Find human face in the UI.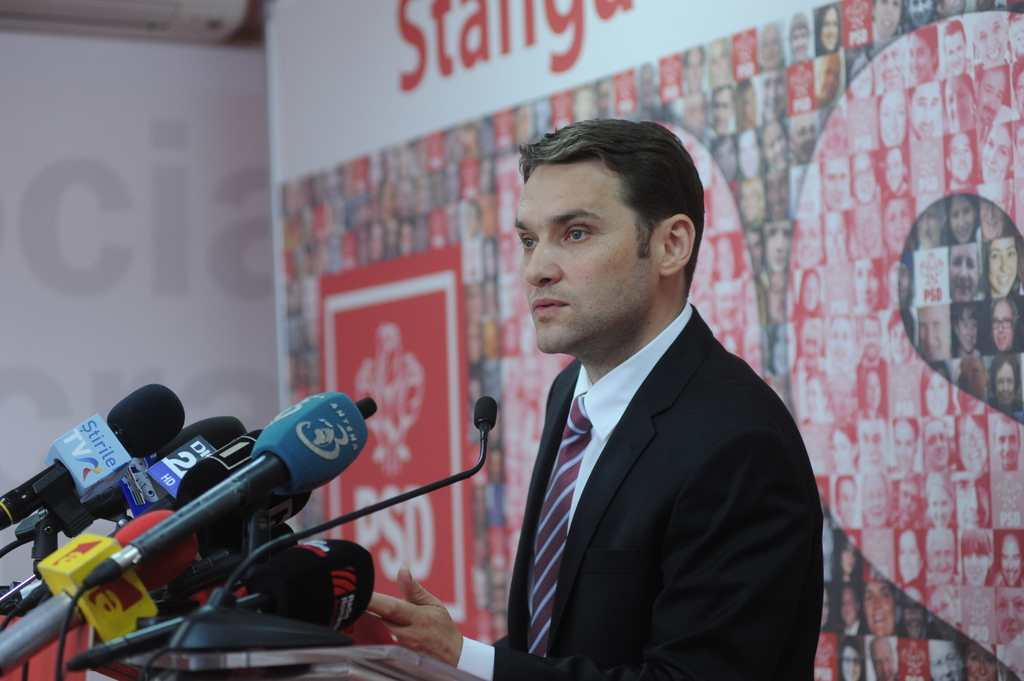
UI element at [822,215,845,261].
